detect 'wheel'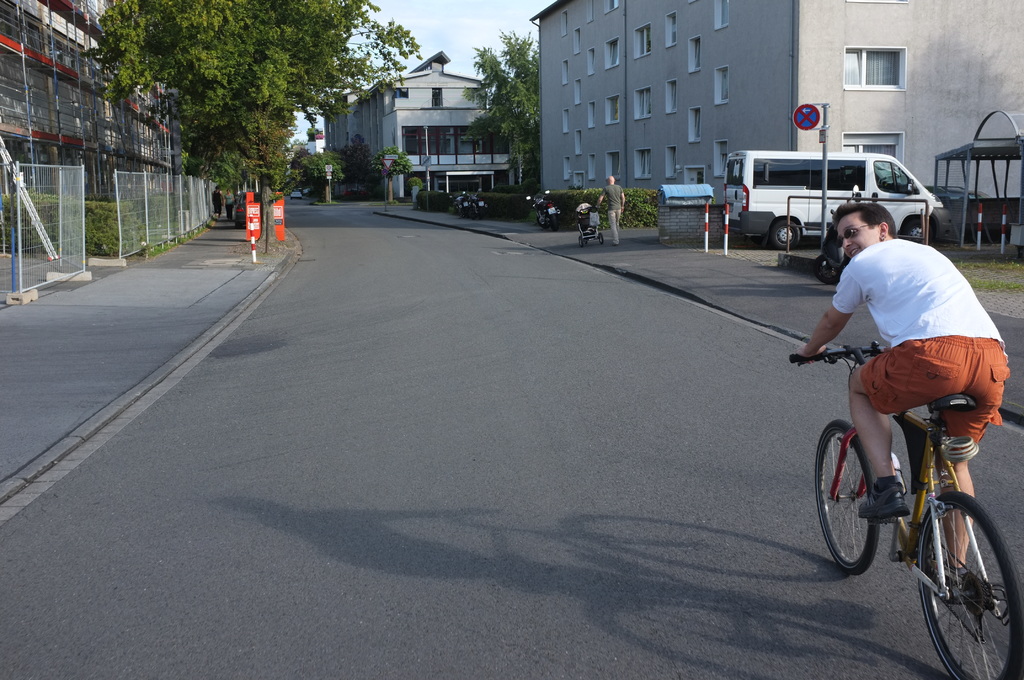
x1=770, y1=220, x2=799, y2=252
